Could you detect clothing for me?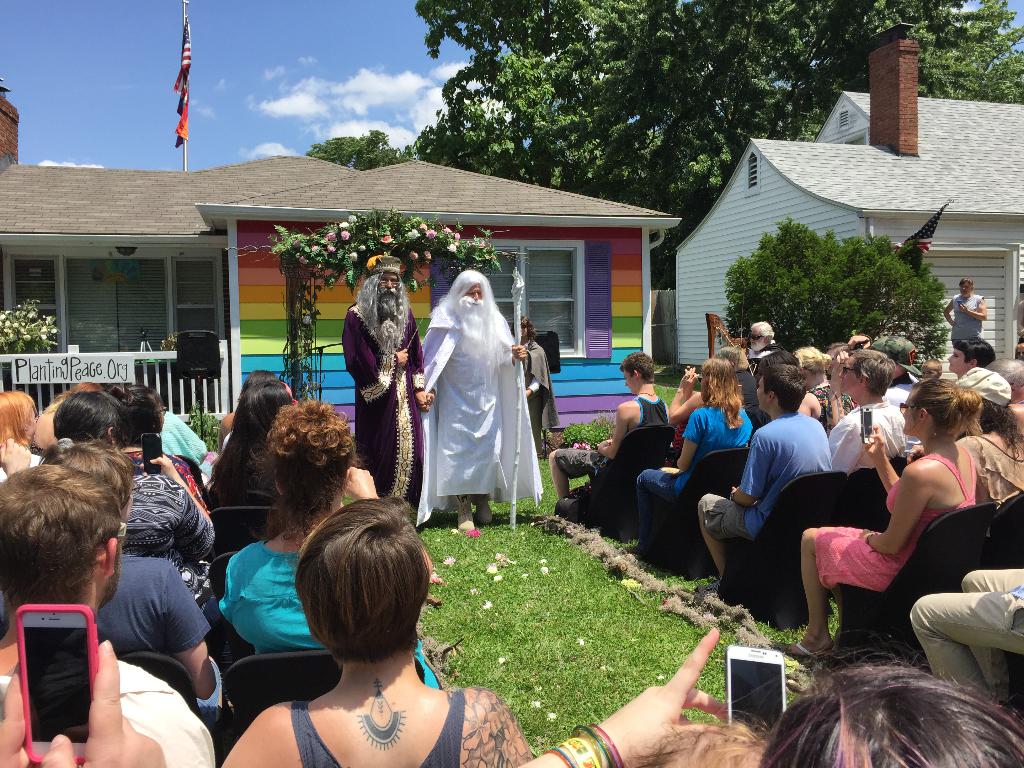
Detection result: (410, 278, 541, 522).
